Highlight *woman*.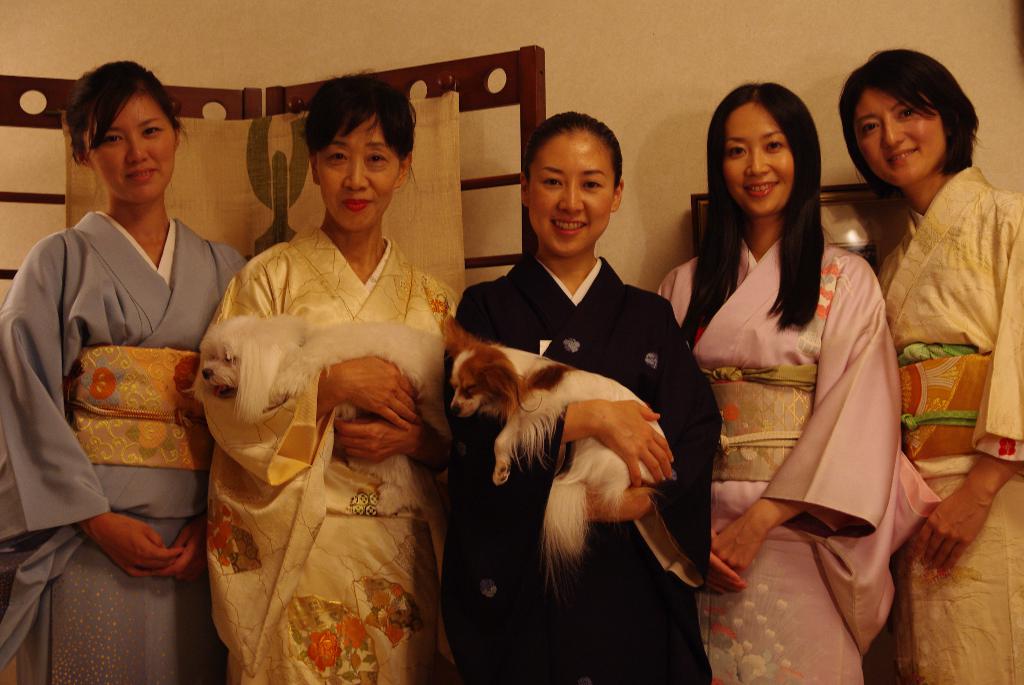
Highlighted region: {"x1": 655, "y1": 76, "x2": 937, "y2": 684}.
